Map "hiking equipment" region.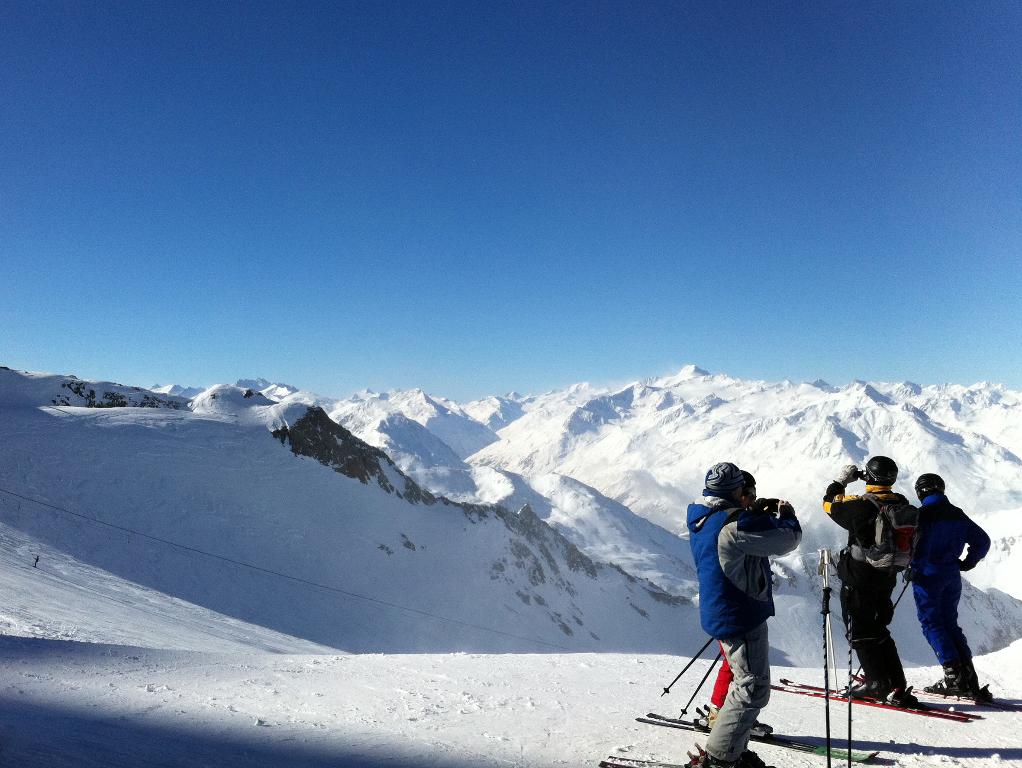
Mapped to (x1=855, y1=571, x2=914, y2=678).
